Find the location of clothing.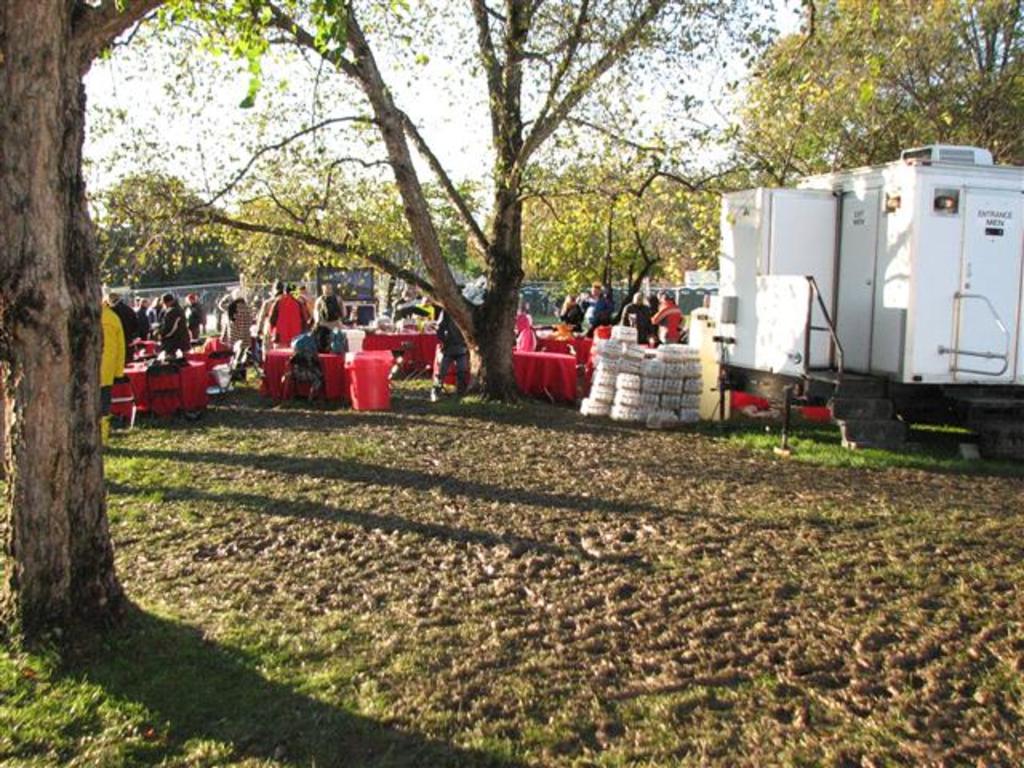
Location: {"left": 646, "top": 302, "right": 686, "bottom": 350}.
